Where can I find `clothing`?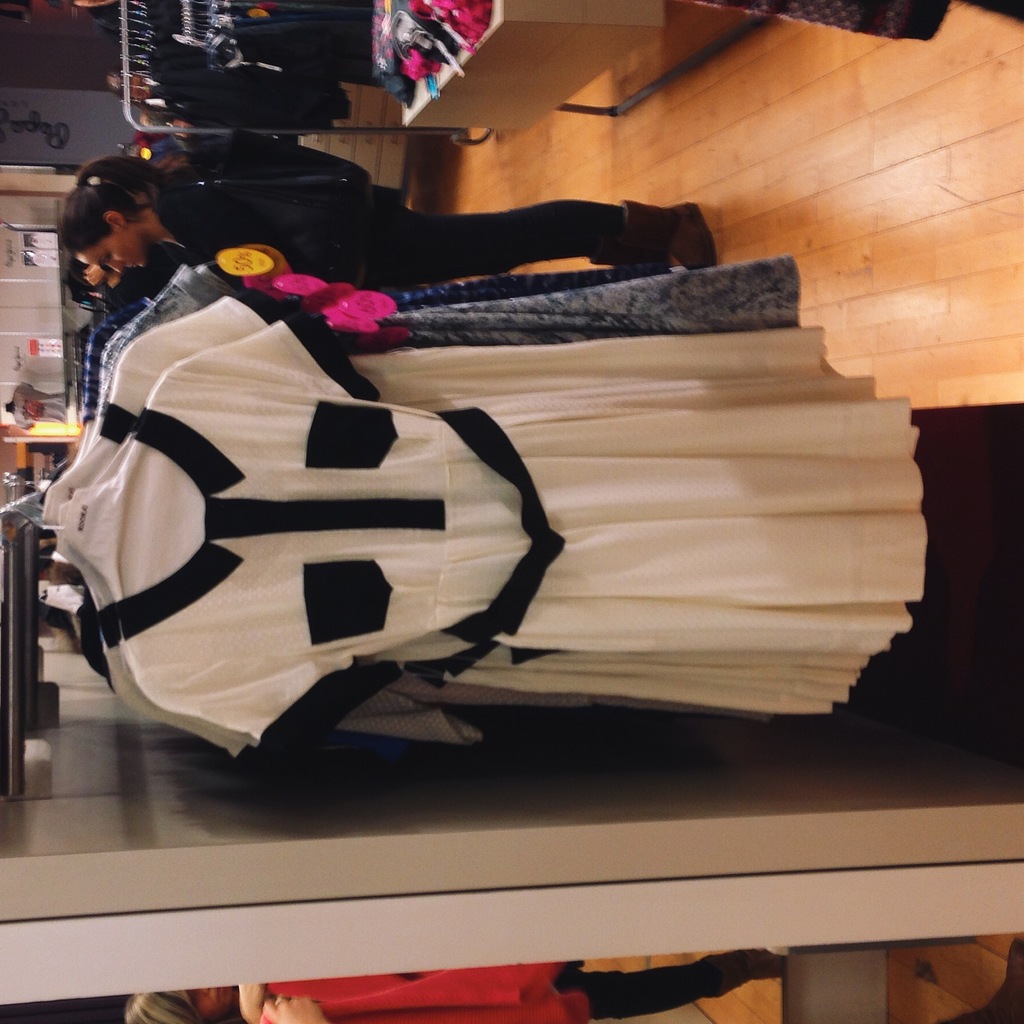
You can find it at bbox(58, 290, 874, 767).
